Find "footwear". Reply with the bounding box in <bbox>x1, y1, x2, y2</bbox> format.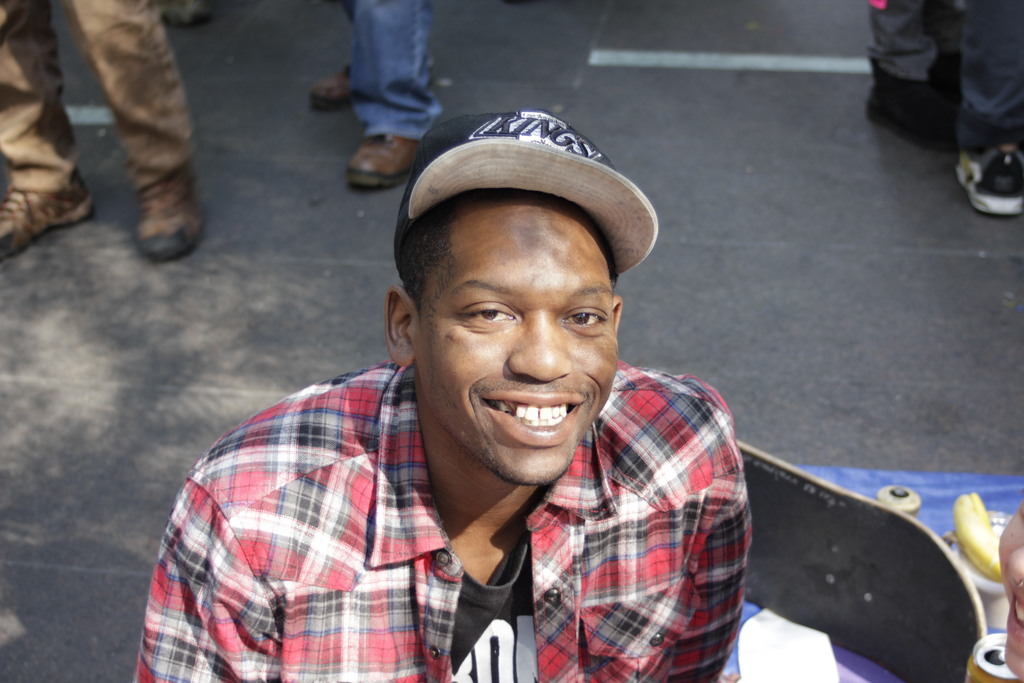
<bbox>137, 165, 202, 257</bbox>.
